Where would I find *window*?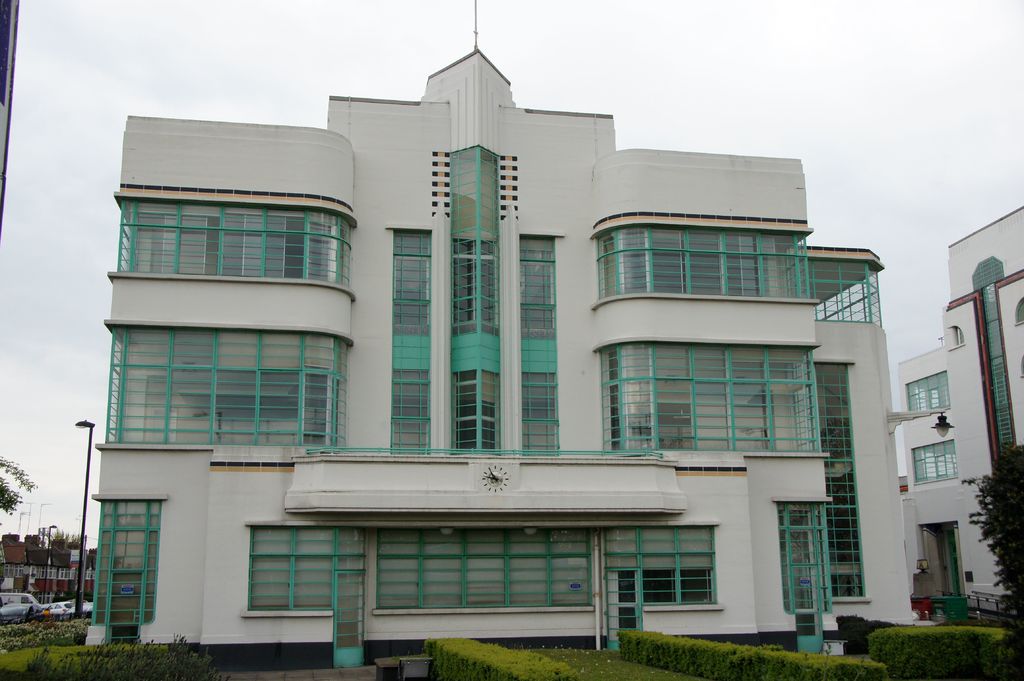
At detection(247, 528, 336, 613).
